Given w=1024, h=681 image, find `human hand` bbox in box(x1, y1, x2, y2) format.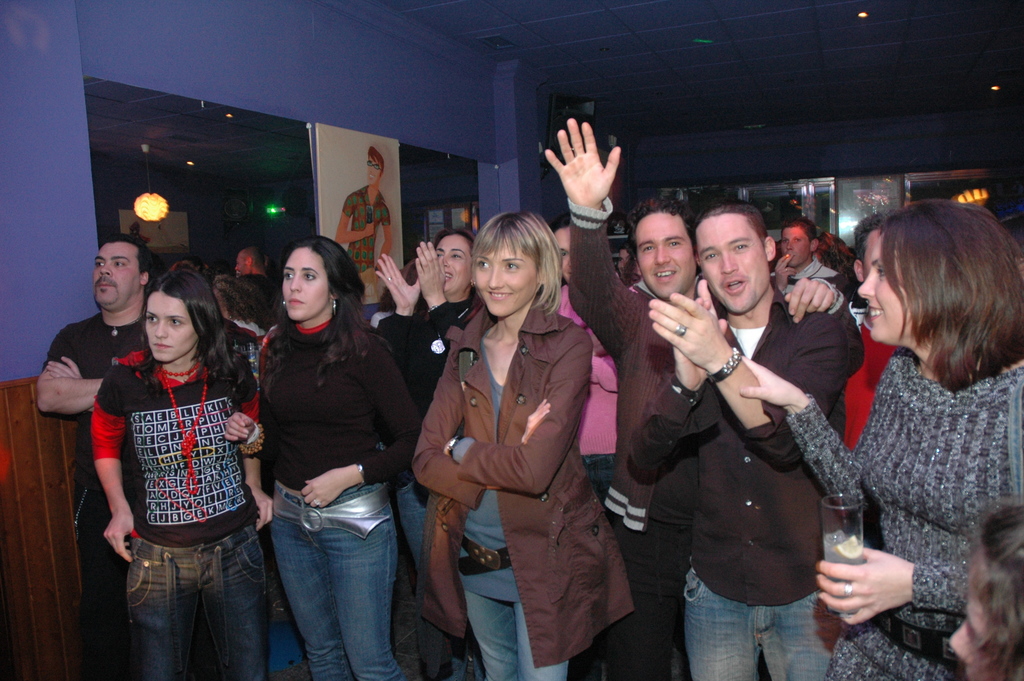
box(298, 466, 350, 511).
